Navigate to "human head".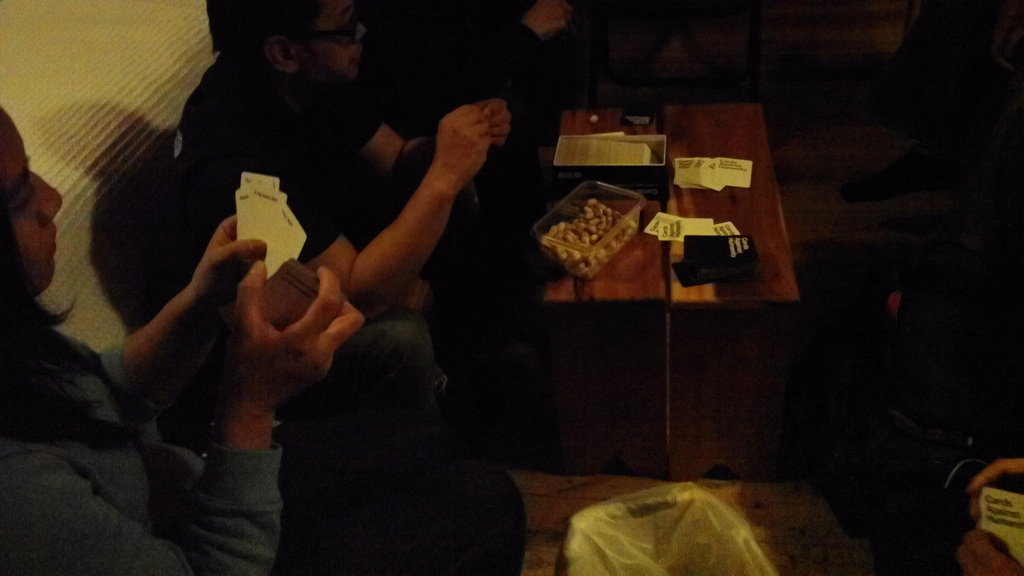
Navigation target: 0/104/64/308.
